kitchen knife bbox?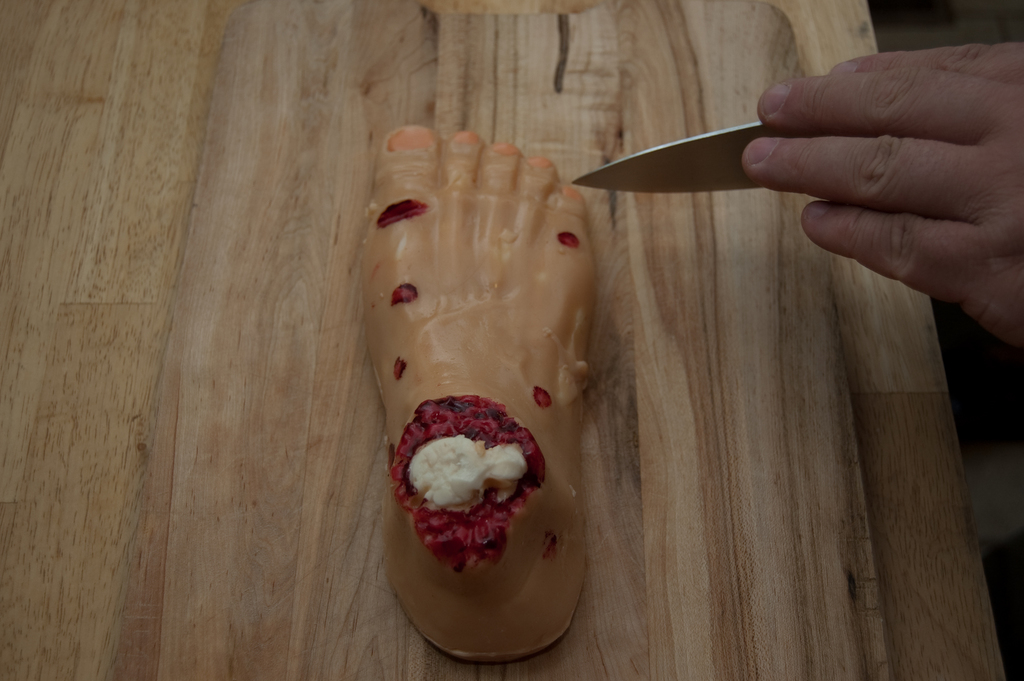
(563,115,822,192)
